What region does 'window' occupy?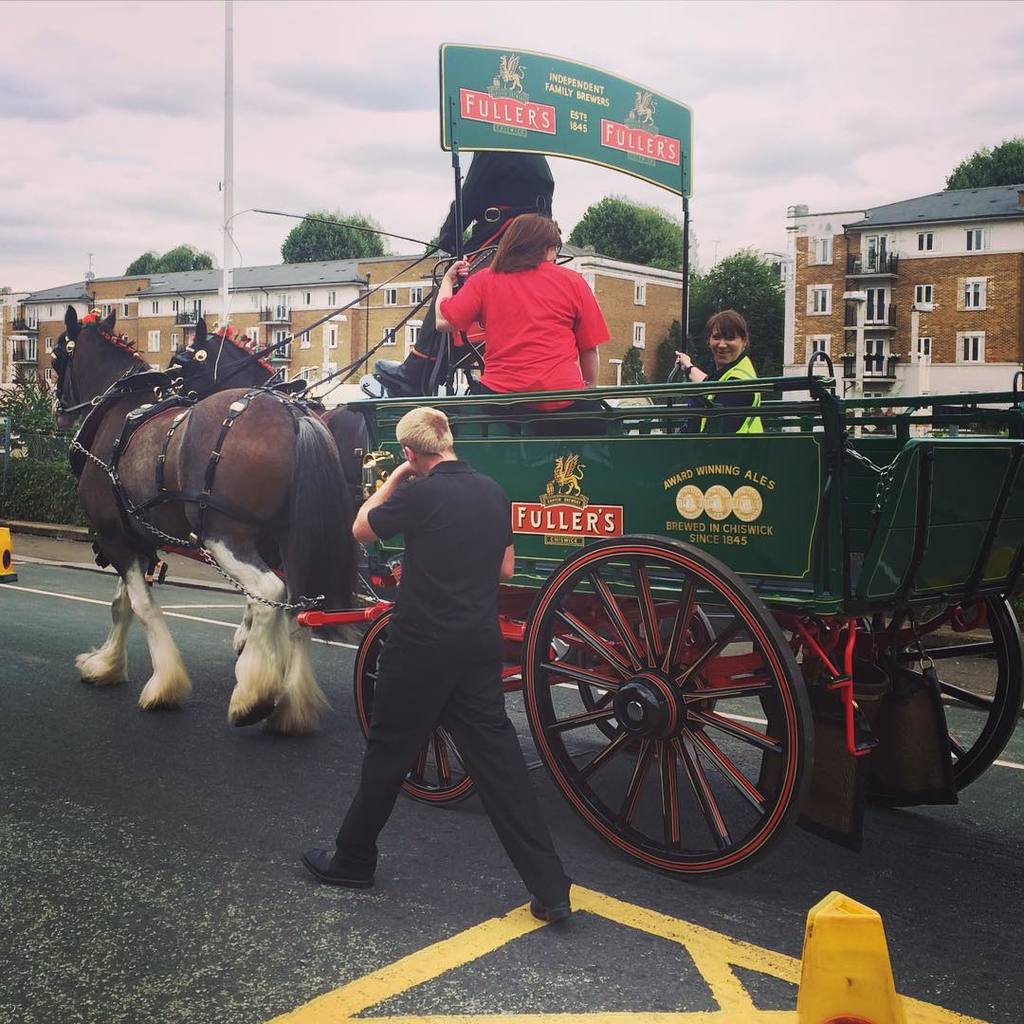
407:284:425:308.
